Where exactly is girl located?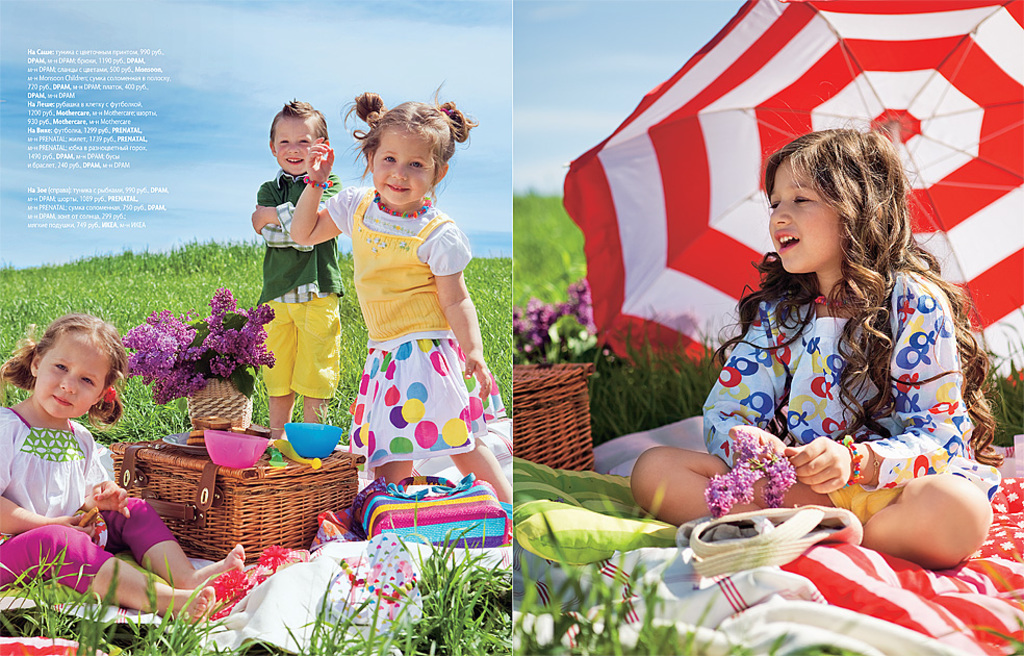
Its bounding box is 633:119:1004:567.
